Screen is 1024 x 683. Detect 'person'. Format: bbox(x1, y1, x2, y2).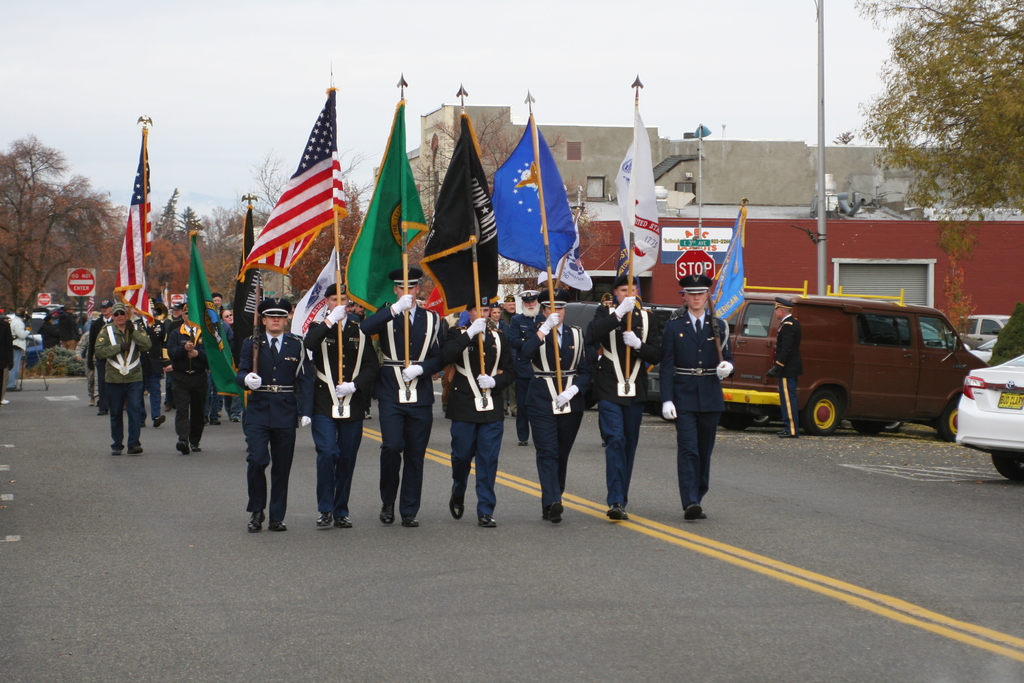
bbox(767, 299, 806, 441).
